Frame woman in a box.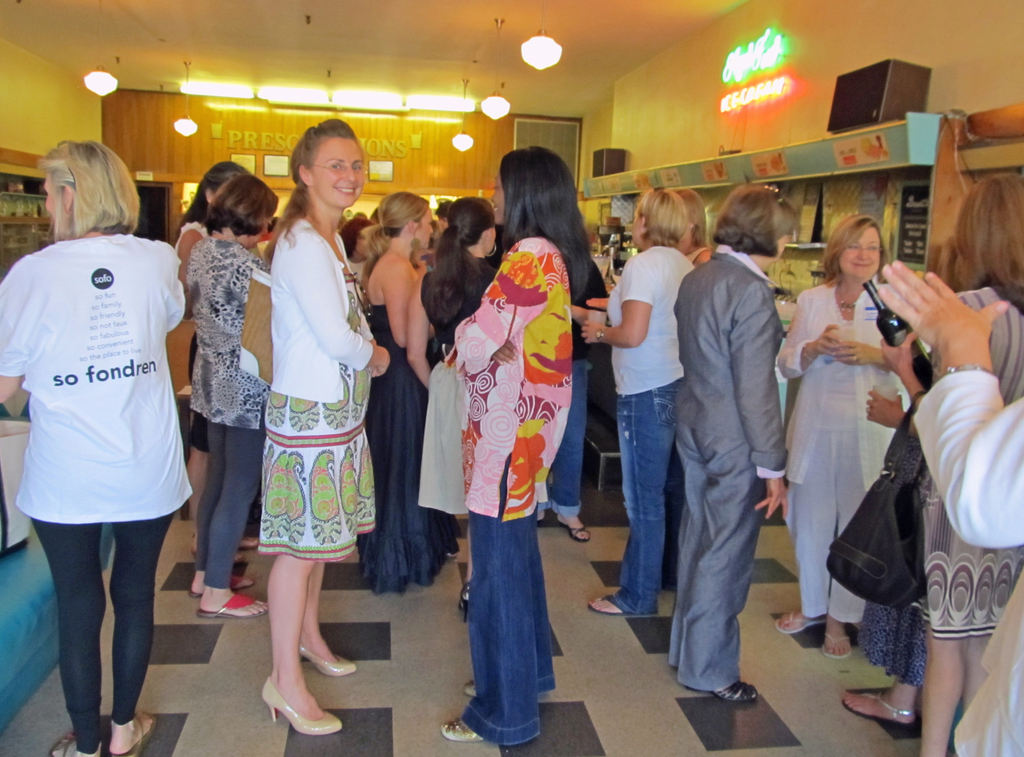
[left=438, top=147, right=594, bottom=738].
